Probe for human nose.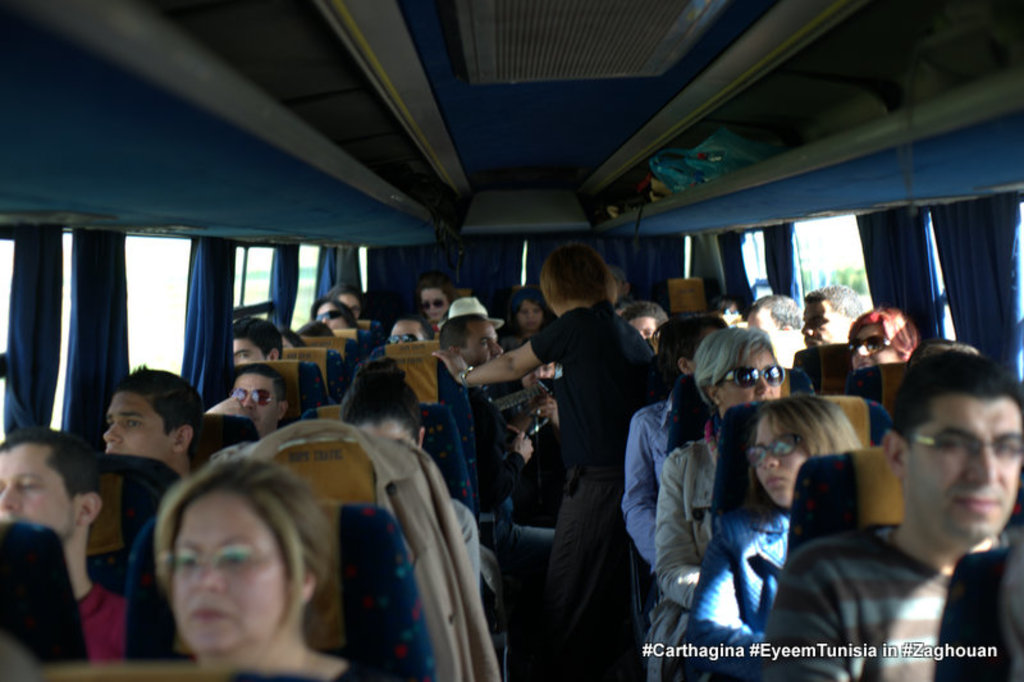
Probe result: 797, 317, 812, 333.
